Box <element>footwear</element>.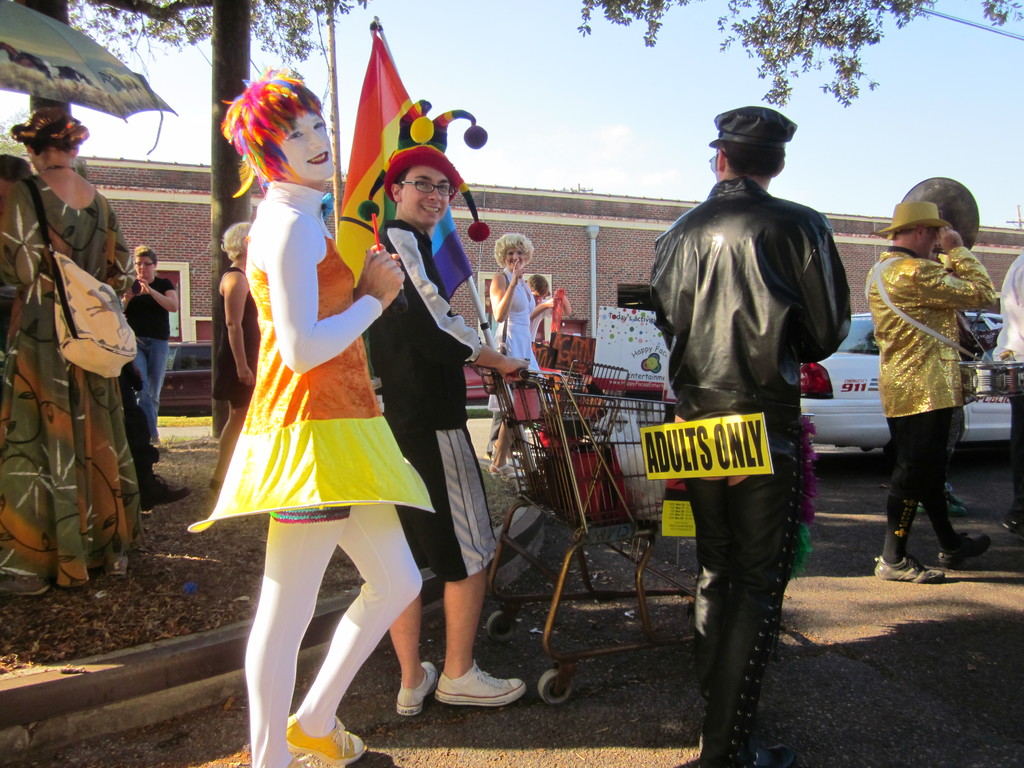
(left=397, top=659, right=444, bottom=714).
